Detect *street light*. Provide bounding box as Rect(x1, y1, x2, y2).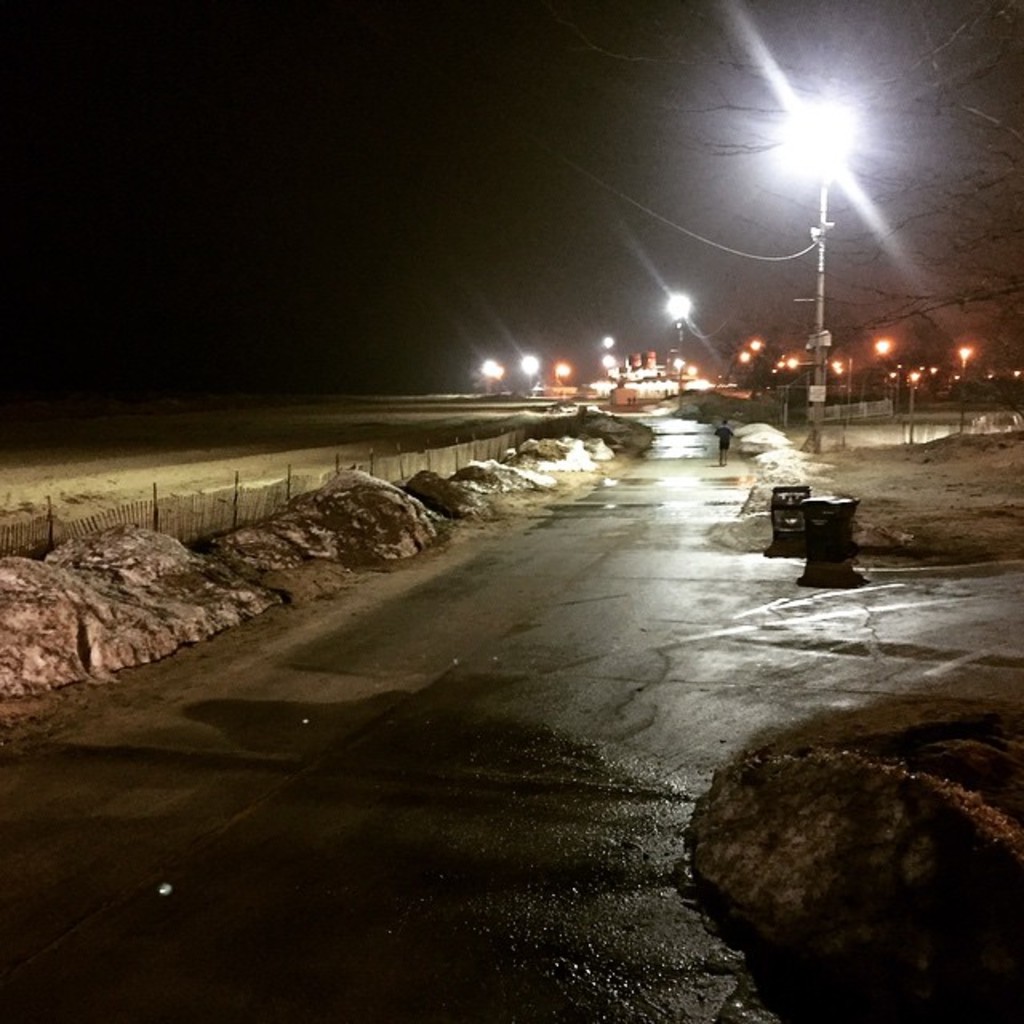
Rect(482, 362, 501, 378).
